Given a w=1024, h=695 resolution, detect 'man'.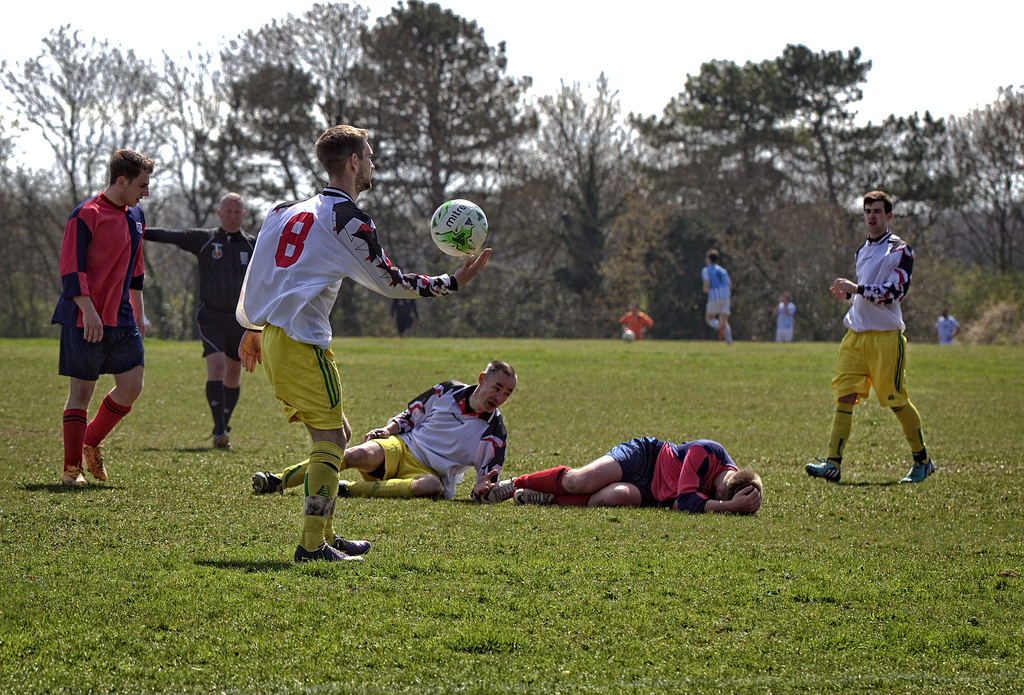
<box>927,307,966,346</box>.
